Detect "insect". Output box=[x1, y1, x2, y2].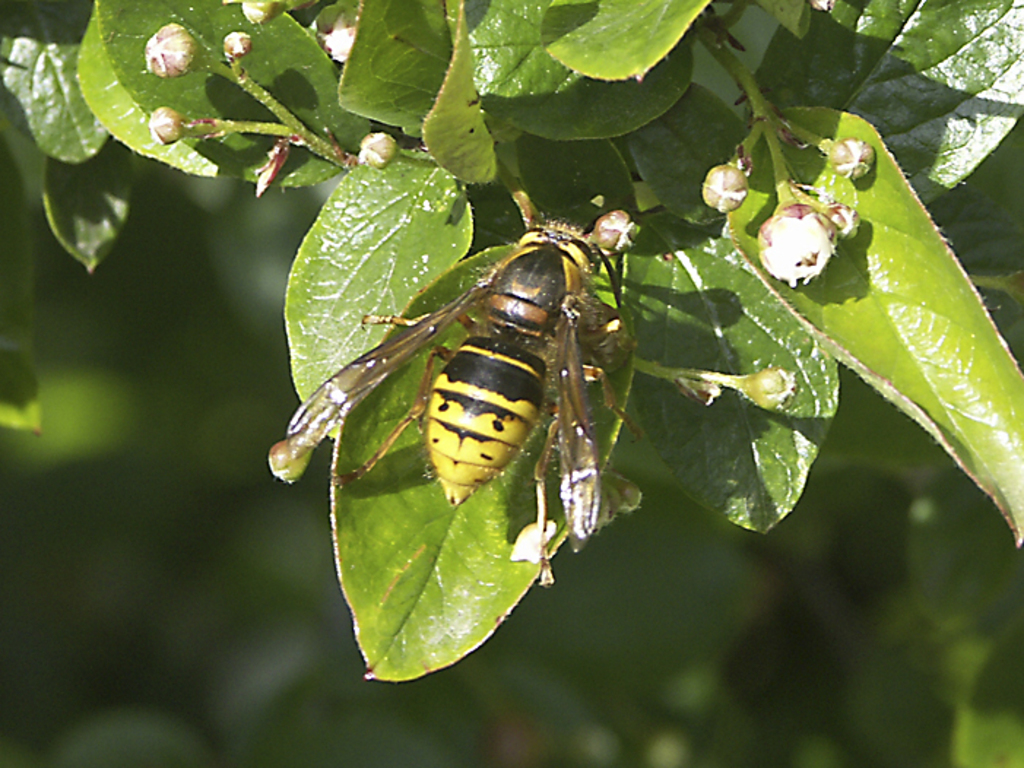
box=[286, 193, 644, 588].
